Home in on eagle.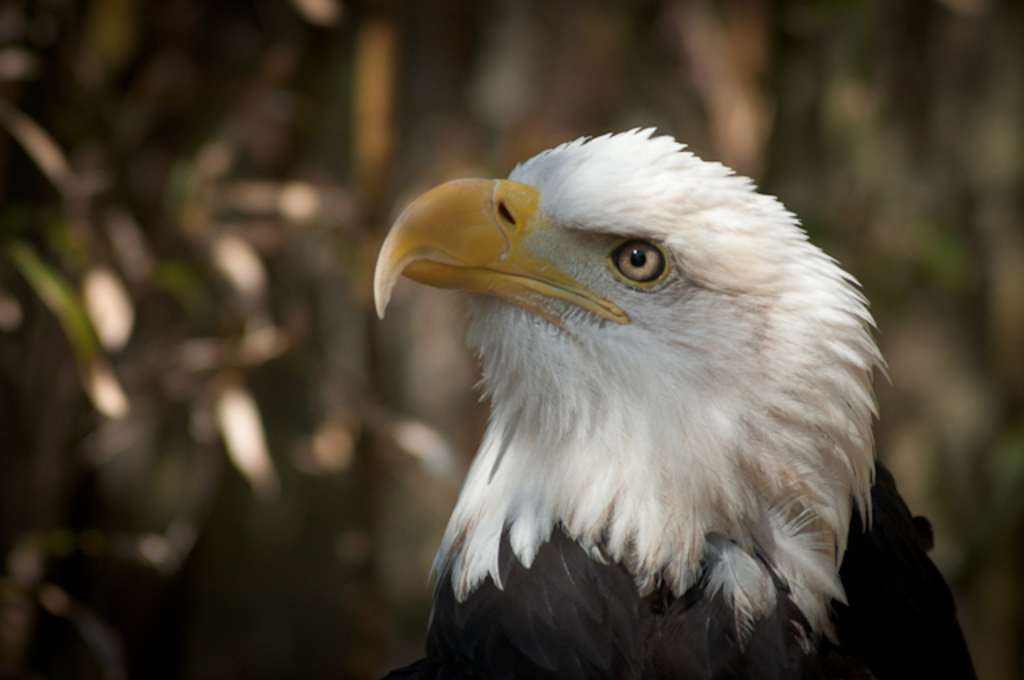
Homed in at crop(371, 126, 973, 678).
